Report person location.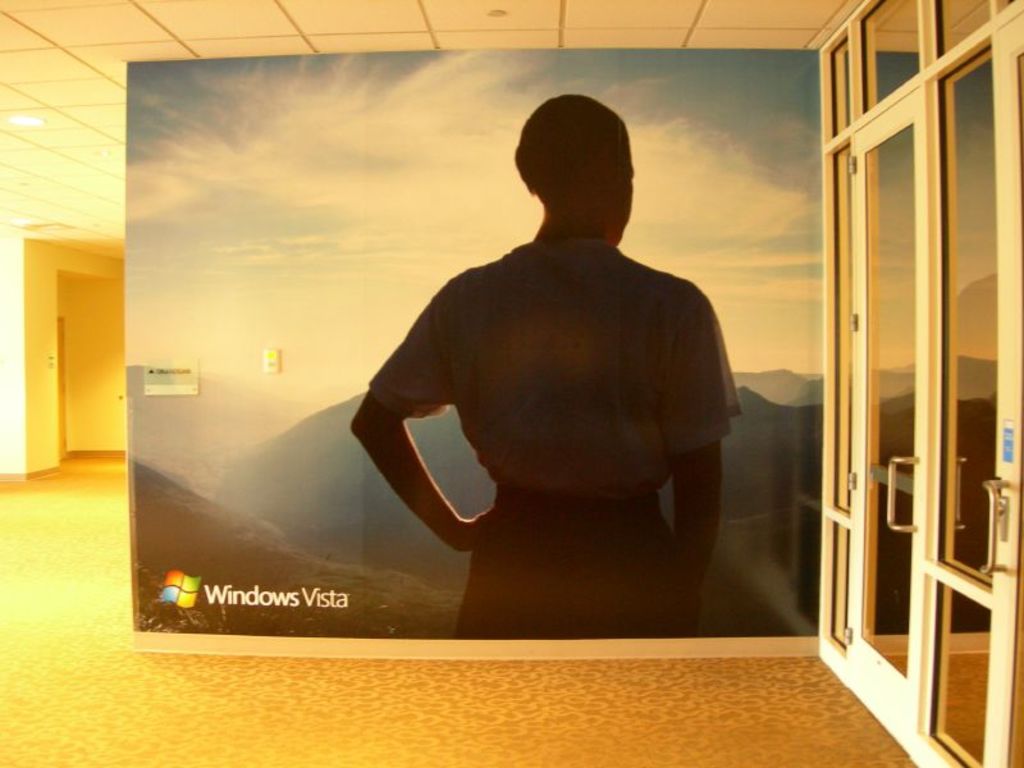
Report: bbox=[344, 90, 741, 641].
